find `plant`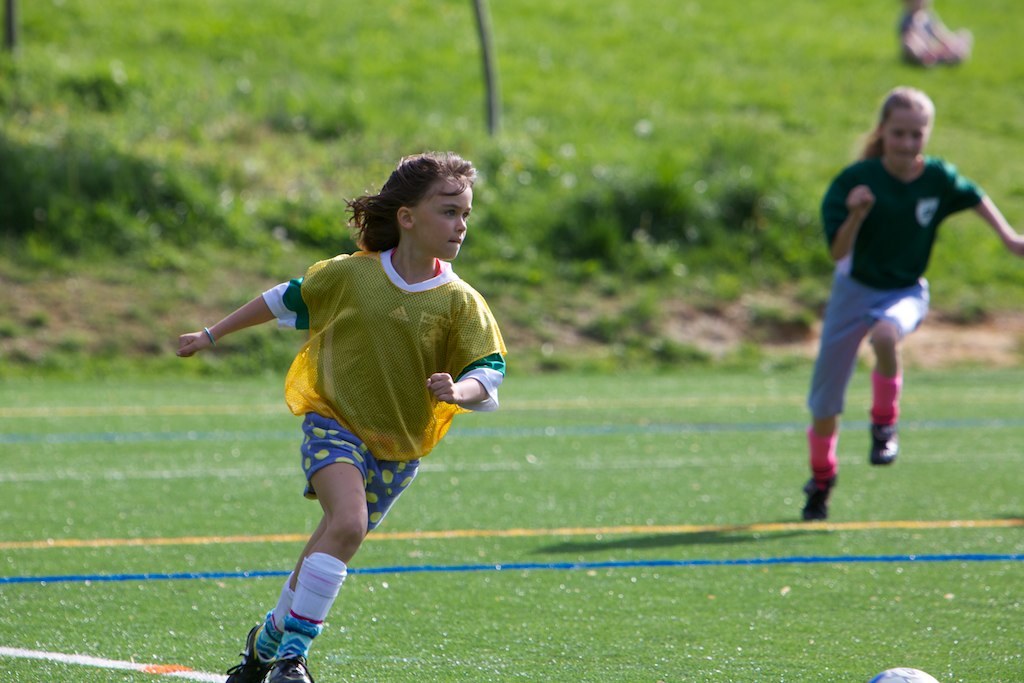
l=746, t=302, r=804, b=330
